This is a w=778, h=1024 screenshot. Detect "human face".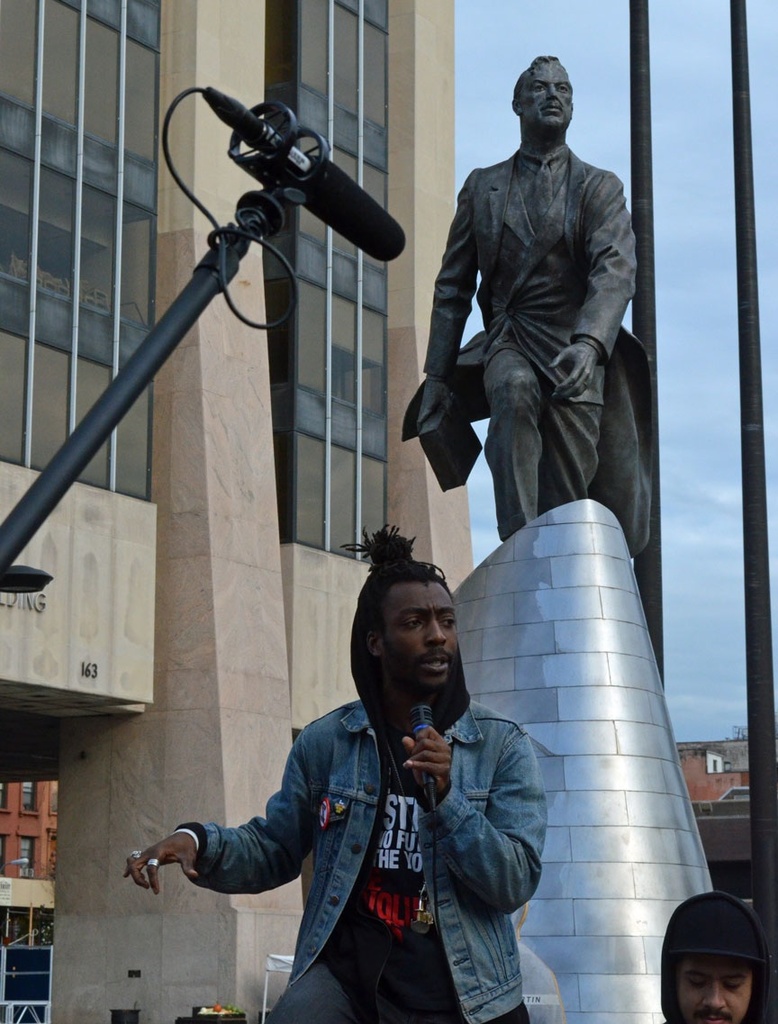
bbox(520, 56, 572, 131).
